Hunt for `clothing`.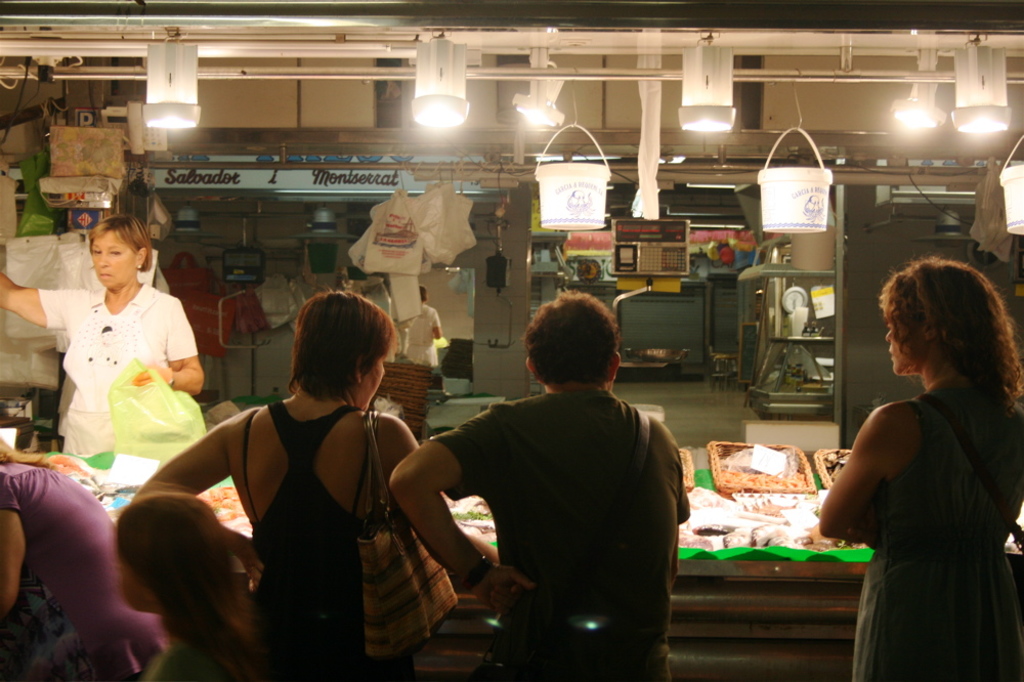
Hunted down at 428 388 690 681.
